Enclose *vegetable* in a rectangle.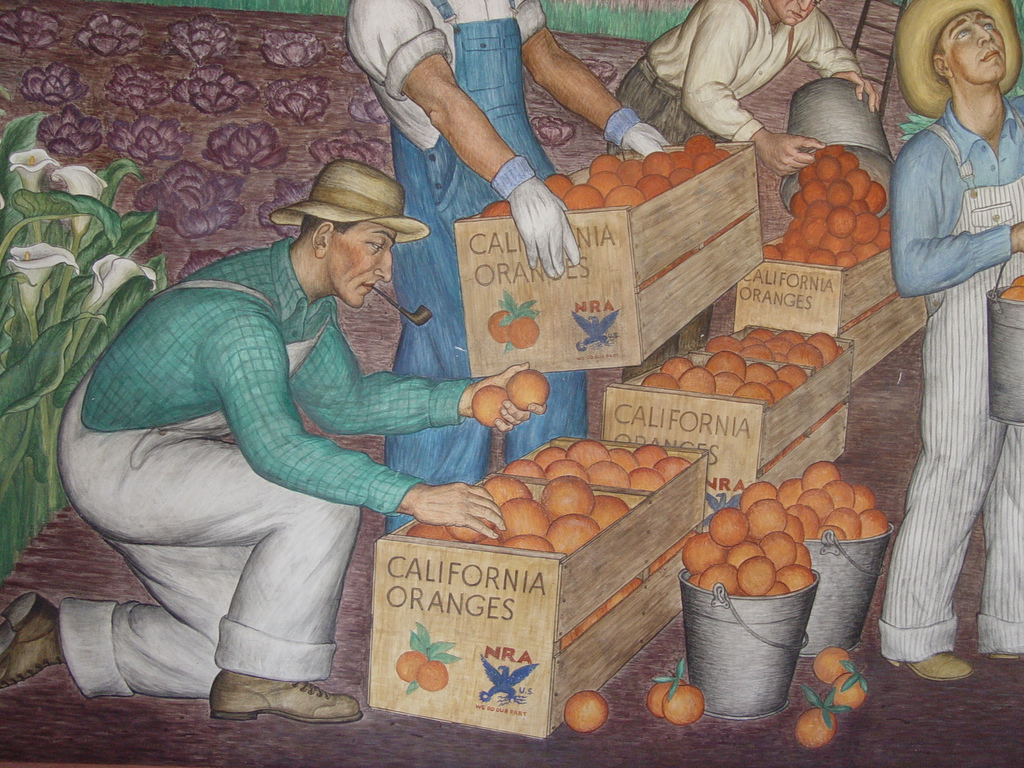
rect(395, 648, 432, 684).
